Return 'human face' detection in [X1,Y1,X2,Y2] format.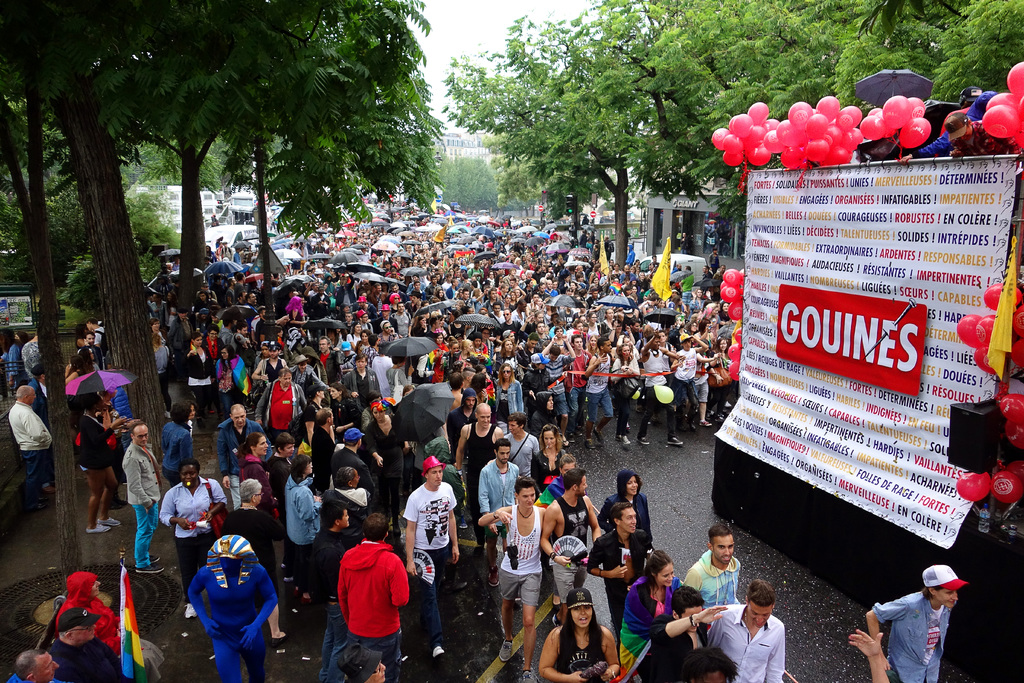
[618,342,632,361].
